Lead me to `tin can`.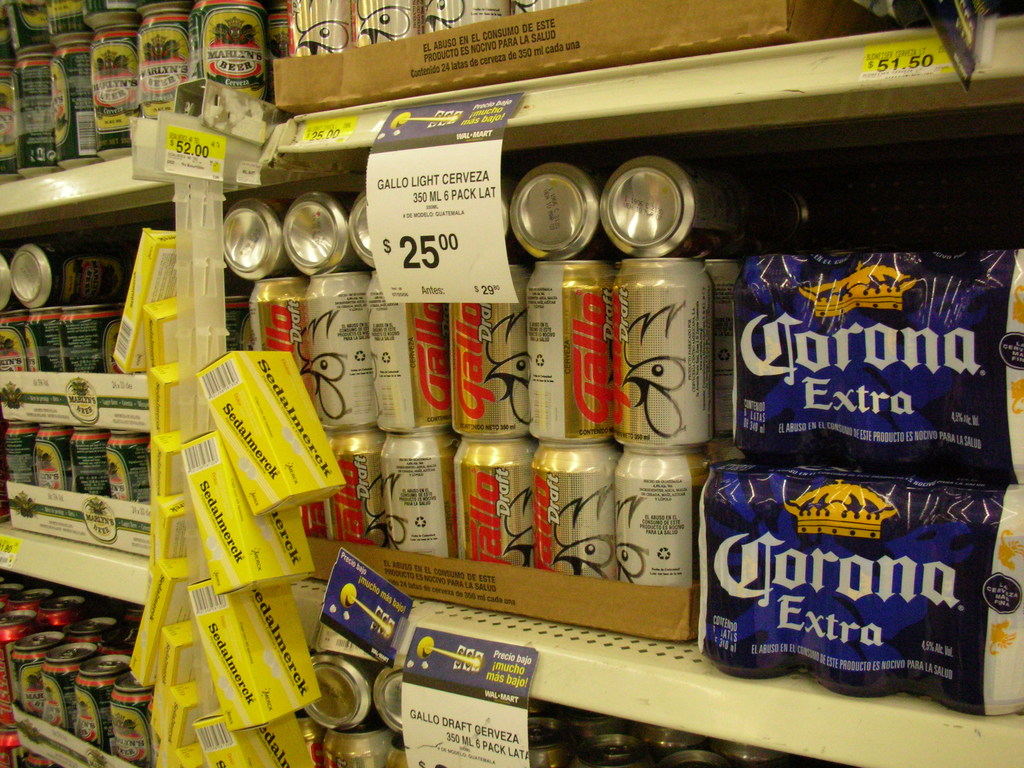
Lead to locate(505, 166, 604, 259).
